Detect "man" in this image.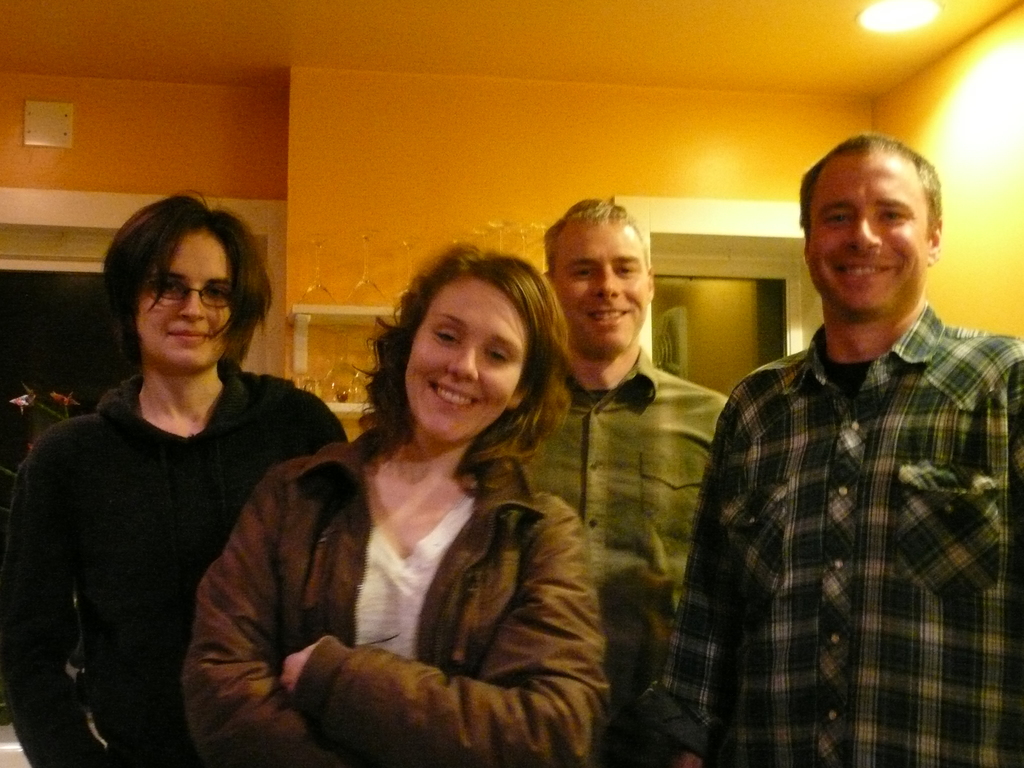
Detection: (x1=666, y1=118, x2=1012, y2=760).
